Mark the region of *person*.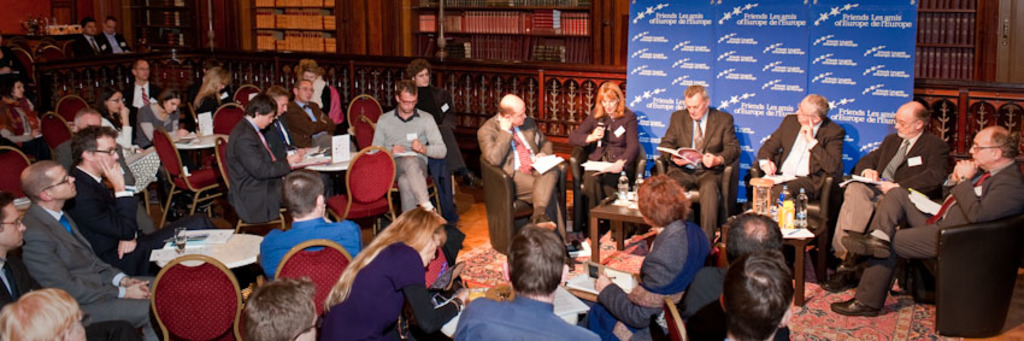
Region: bbox(0, 192, 43, 306).
